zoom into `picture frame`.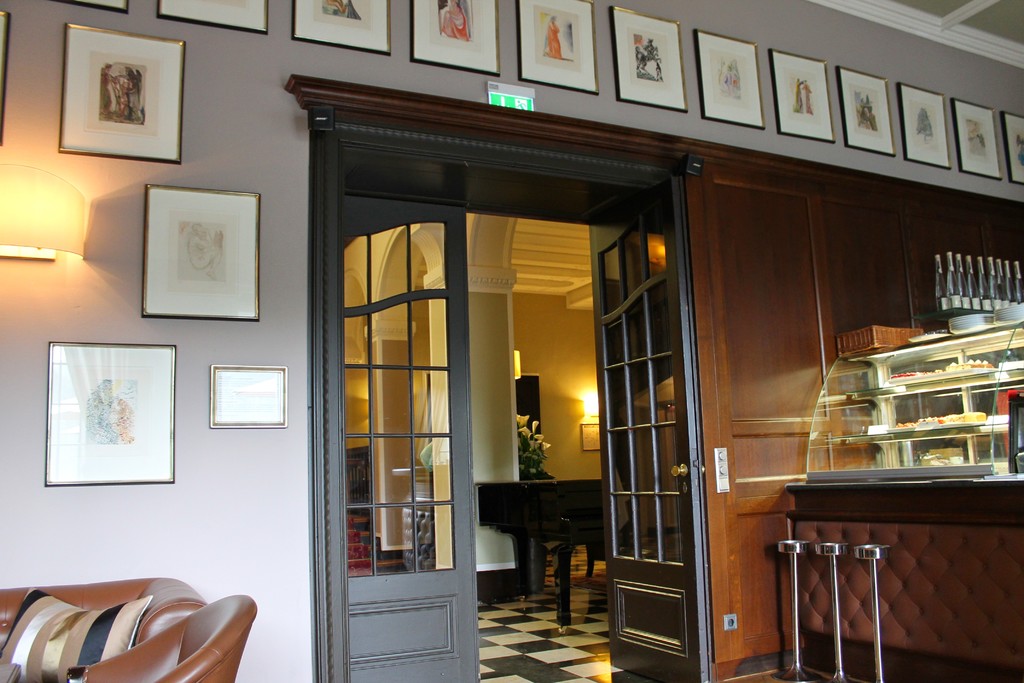
Zoom target: (0, 12, 11, 144).
